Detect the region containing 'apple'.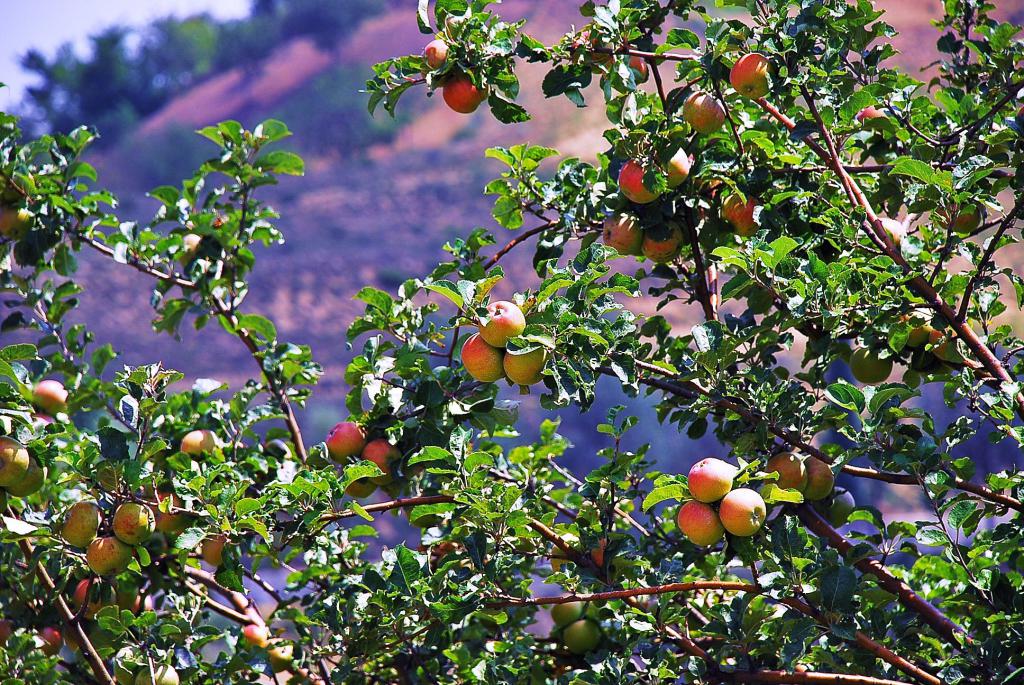
[549,532,575,573].
